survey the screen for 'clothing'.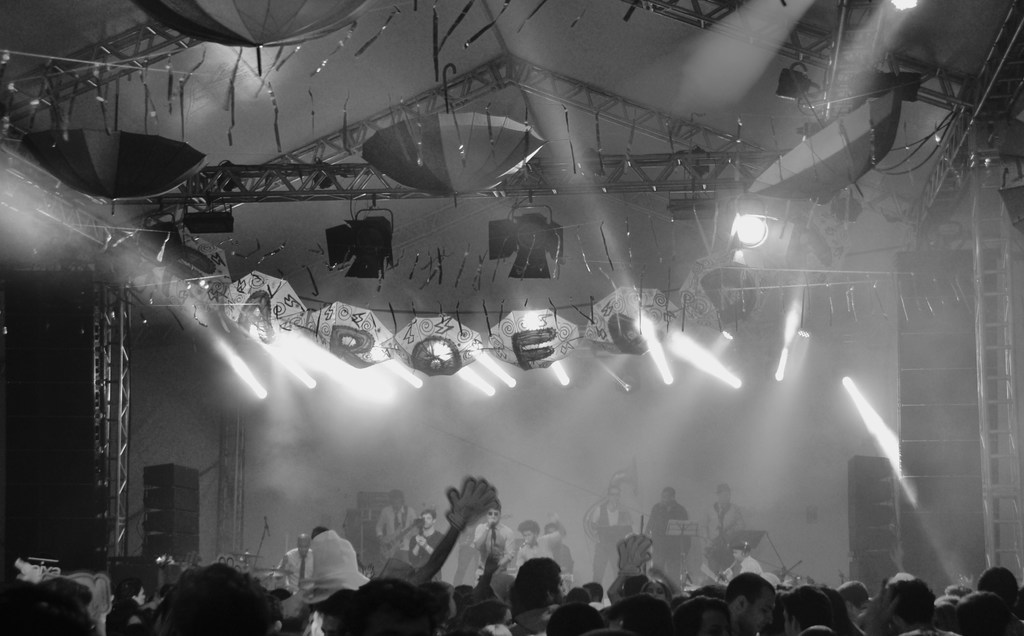
Survey found: detection(730, 549, 759, 573).
